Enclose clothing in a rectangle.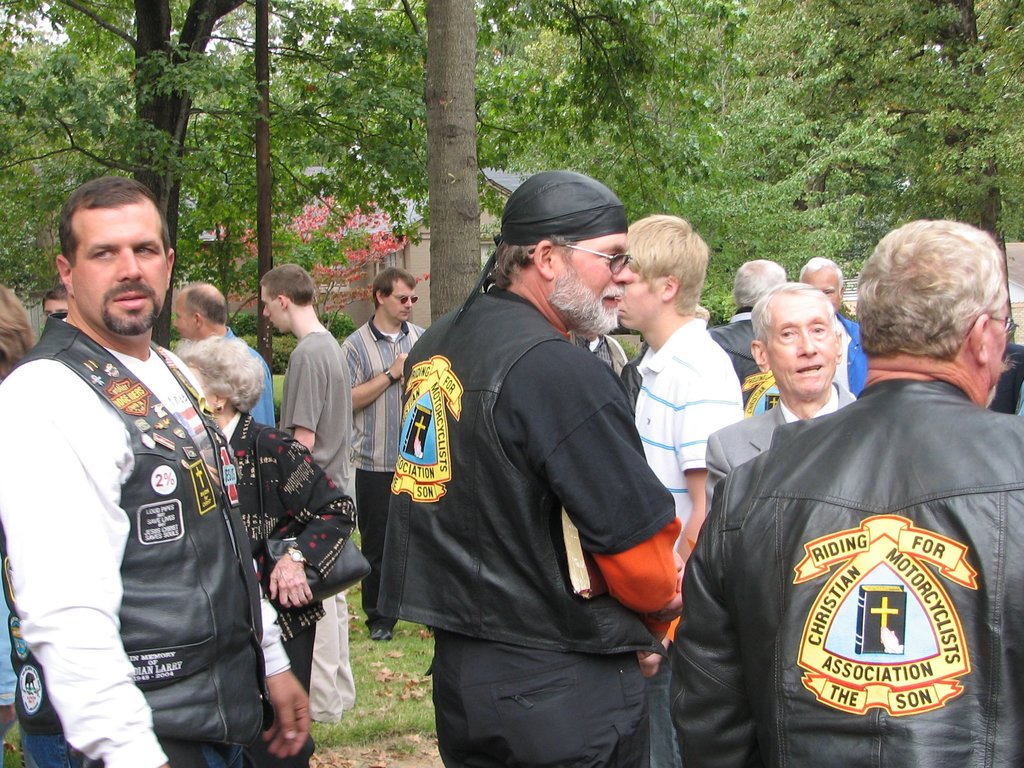
<box>220,322,271,425</box>.
